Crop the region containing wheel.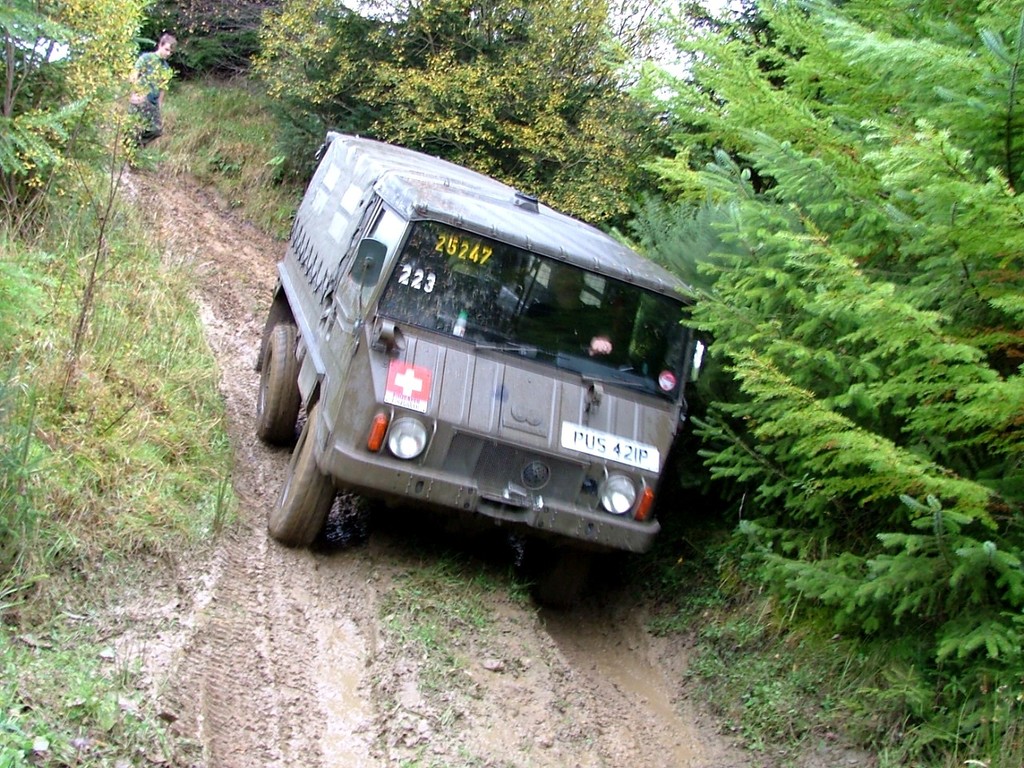
Crop region: <region>281, 397, 344, 546</region>.
